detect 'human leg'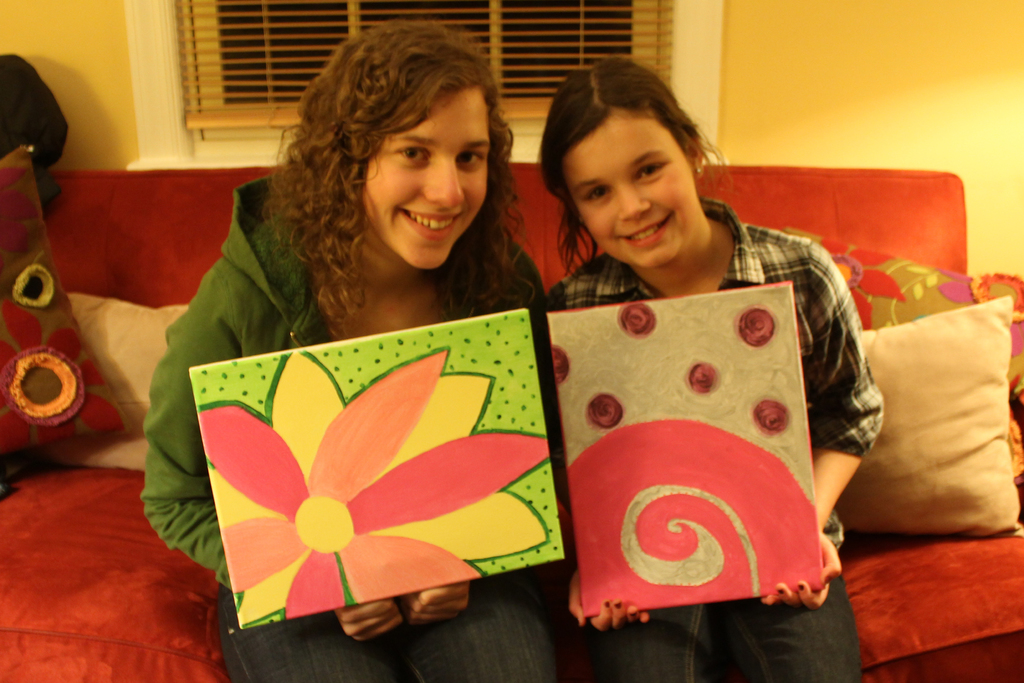
(396, 586, 548, 681)
